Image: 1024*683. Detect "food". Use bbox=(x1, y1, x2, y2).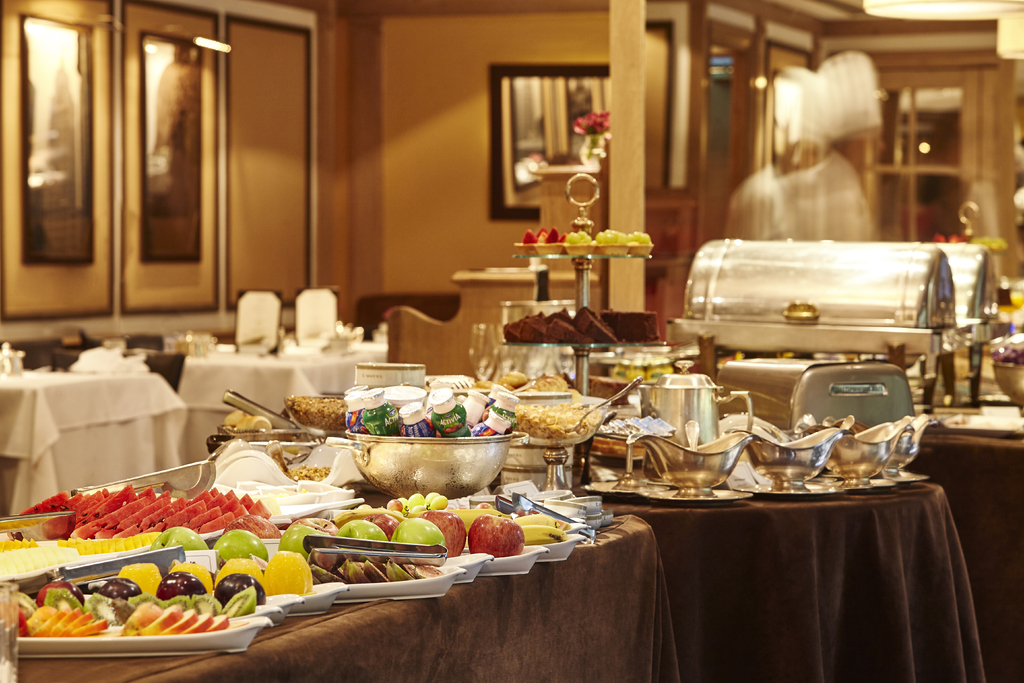
bbox=(188, 593, 220, 618).
